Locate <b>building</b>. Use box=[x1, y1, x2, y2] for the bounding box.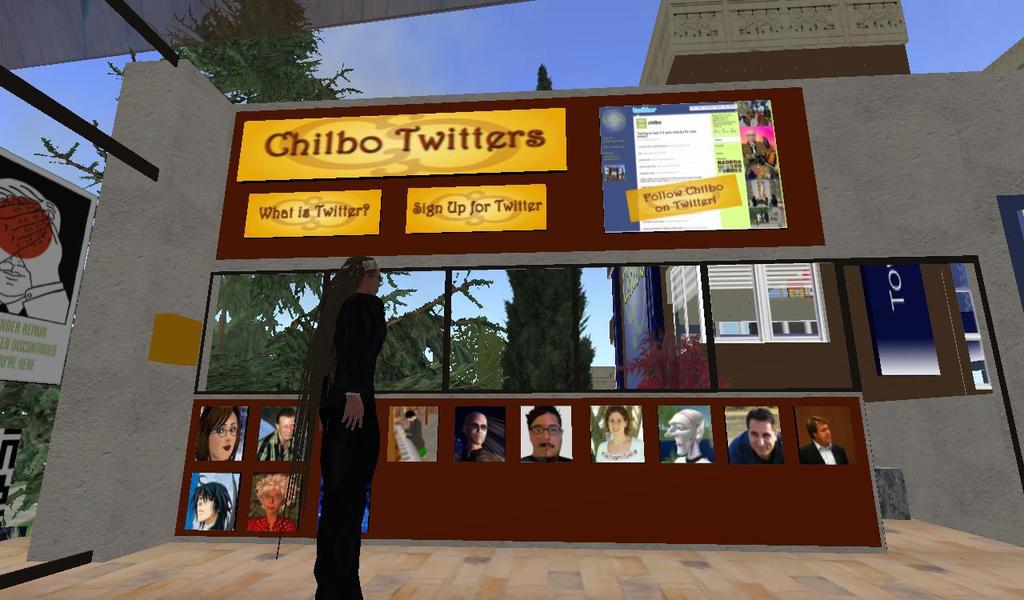
box=[0, 0, 1023, 599].
